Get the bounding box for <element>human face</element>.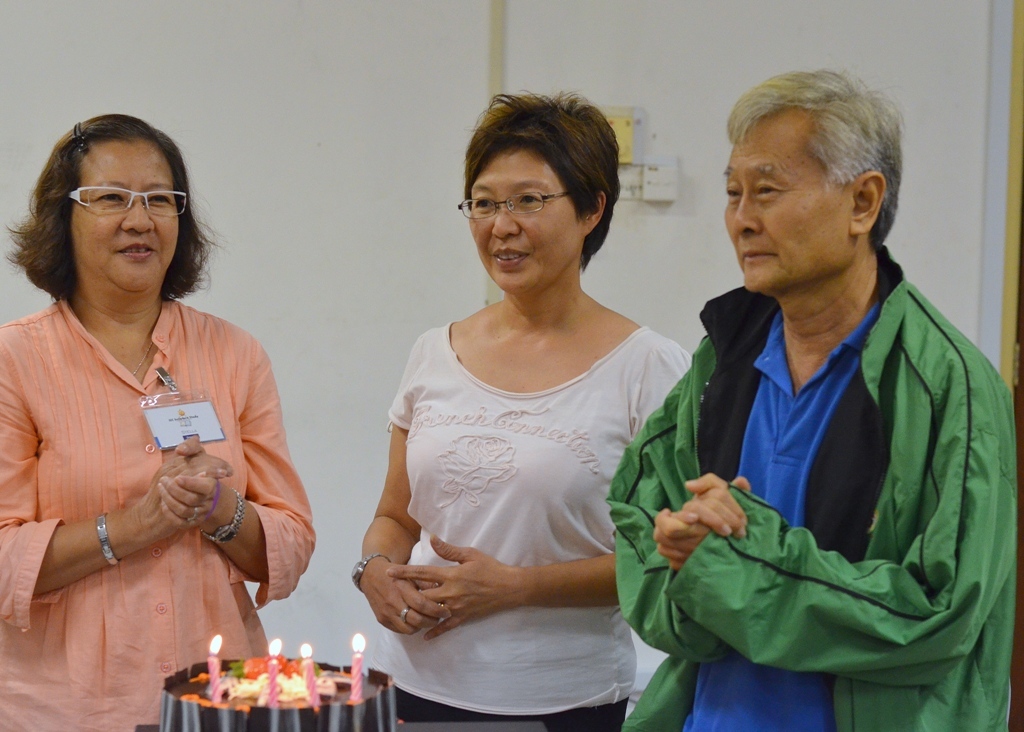
(723,118,852,287).
